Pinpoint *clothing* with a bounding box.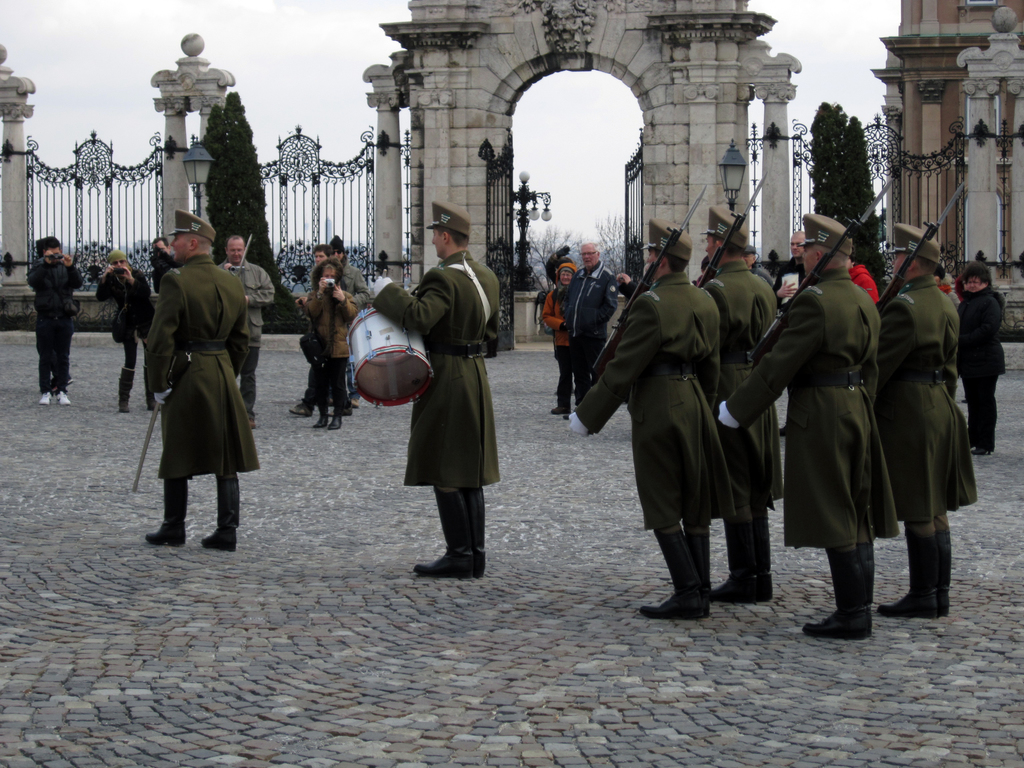
[left=86, top=271, right=156, bottom=403].
